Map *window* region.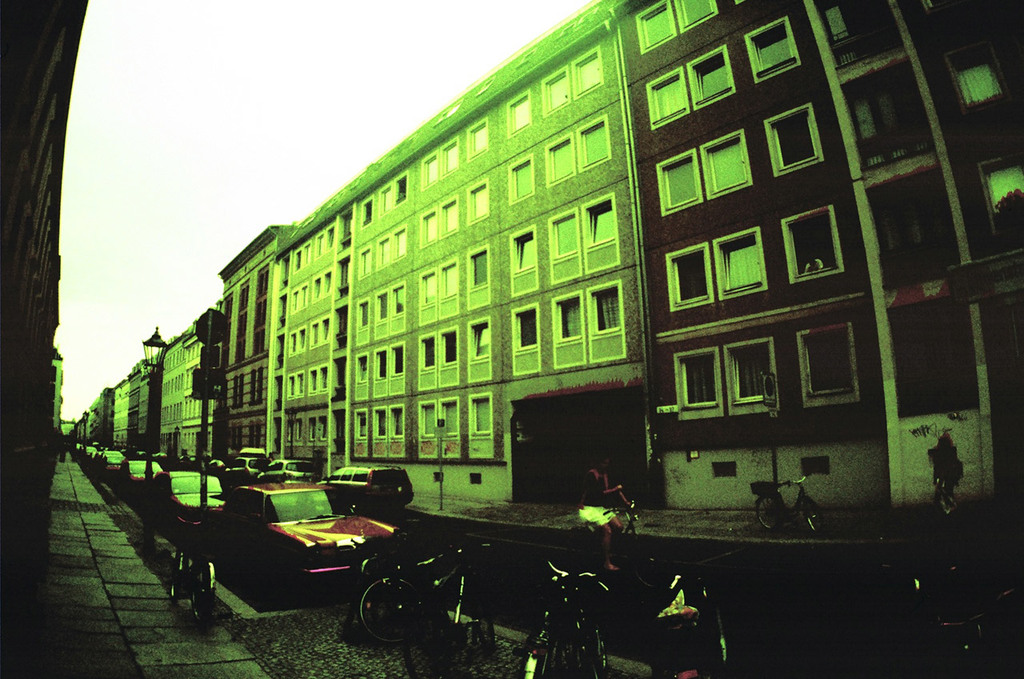
Mapped to x1=676, y1=0, x2=715, y2=26.
